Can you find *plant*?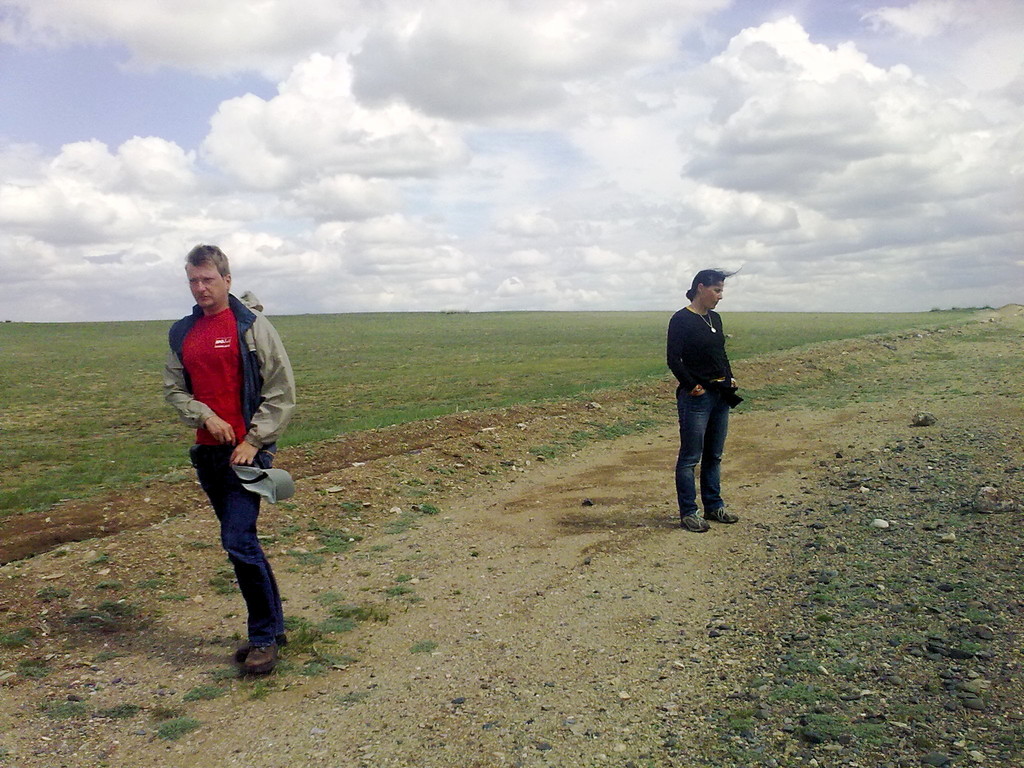
Yes, bounding box: (388, 584, 417, 595).
